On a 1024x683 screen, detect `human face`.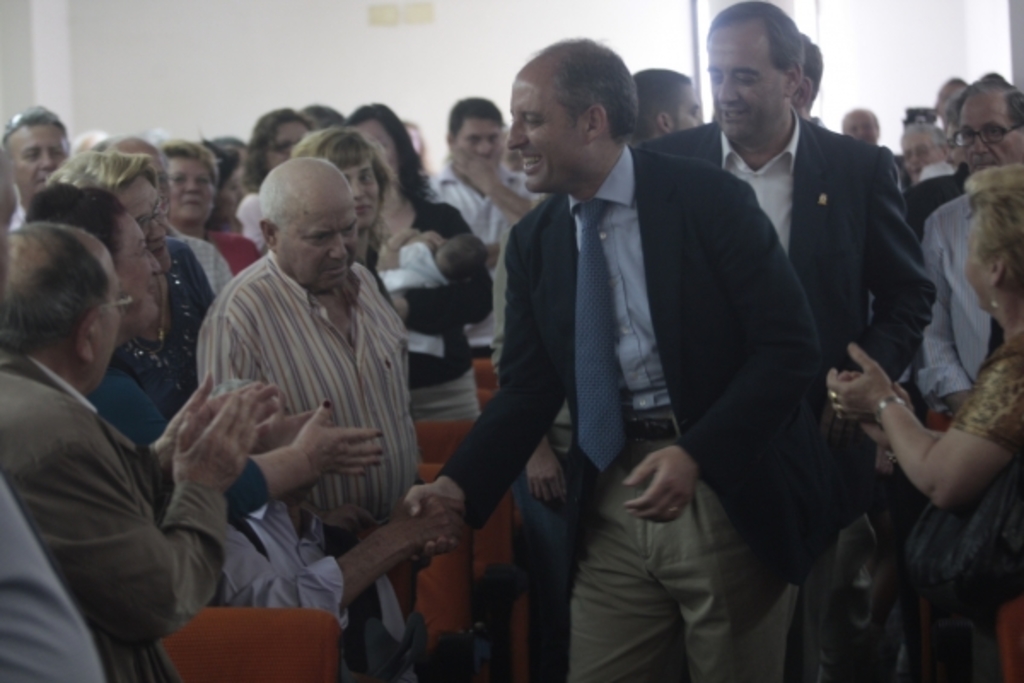
bbox(345, 167, 379, 229).
